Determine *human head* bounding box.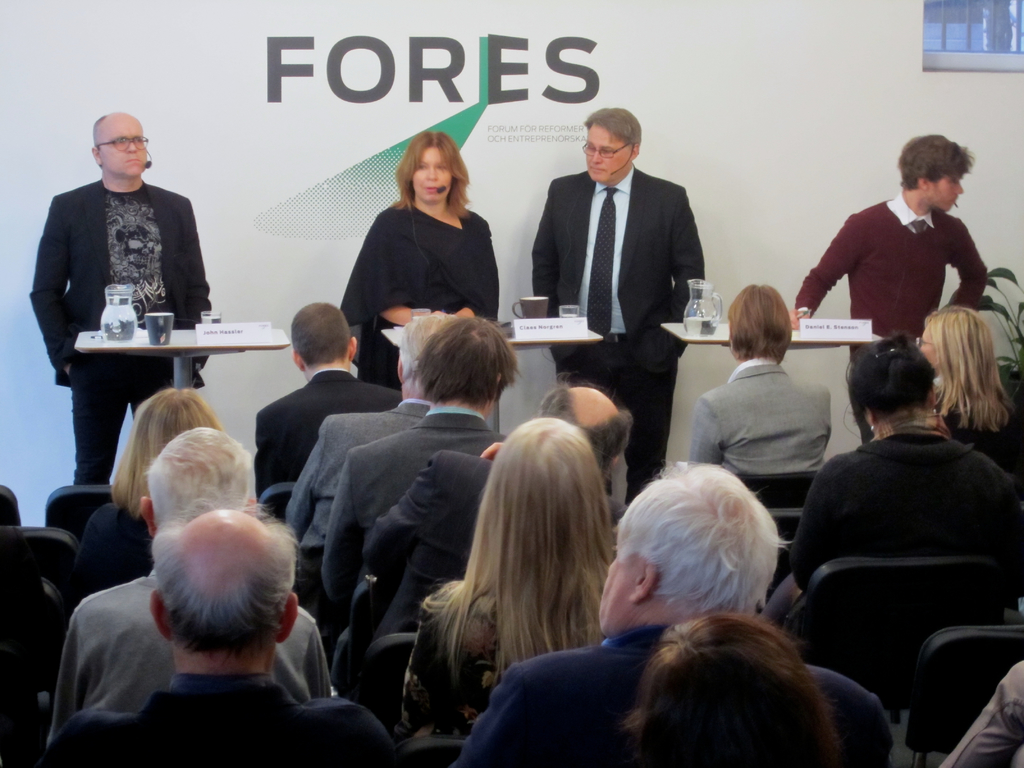
Determined: <box>842,336,939,436</box>.
